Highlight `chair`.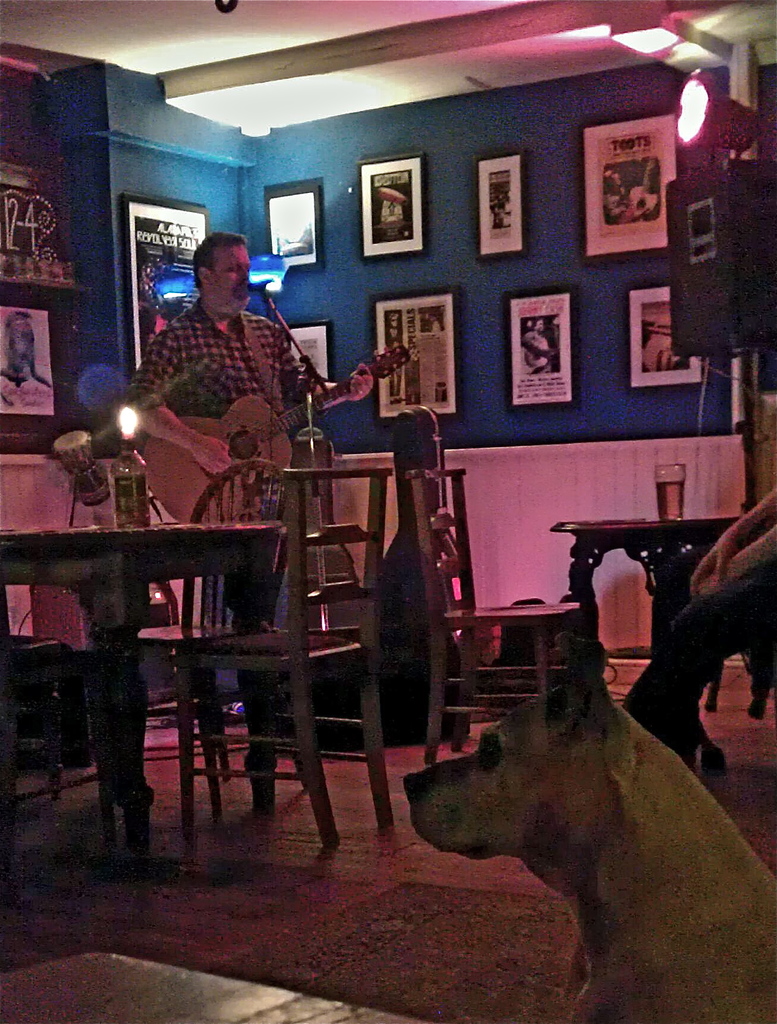
Highlighted region: region(173, 461, 326, 826).
